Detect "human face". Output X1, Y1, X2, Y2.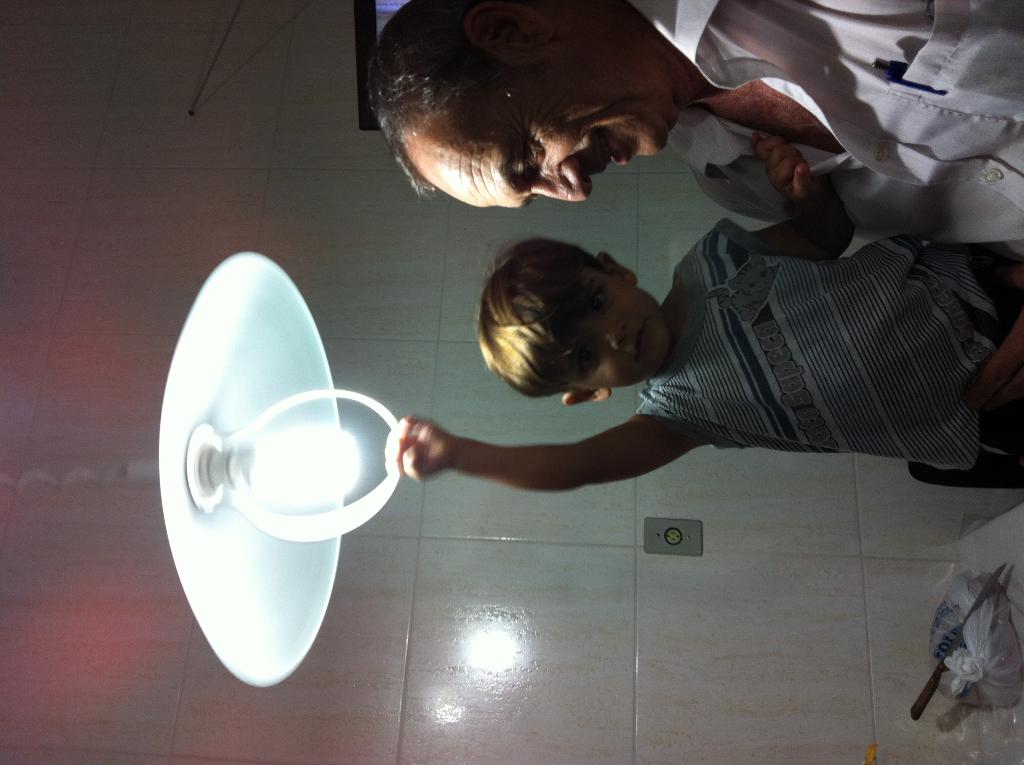
557, 272, 668, 389.
